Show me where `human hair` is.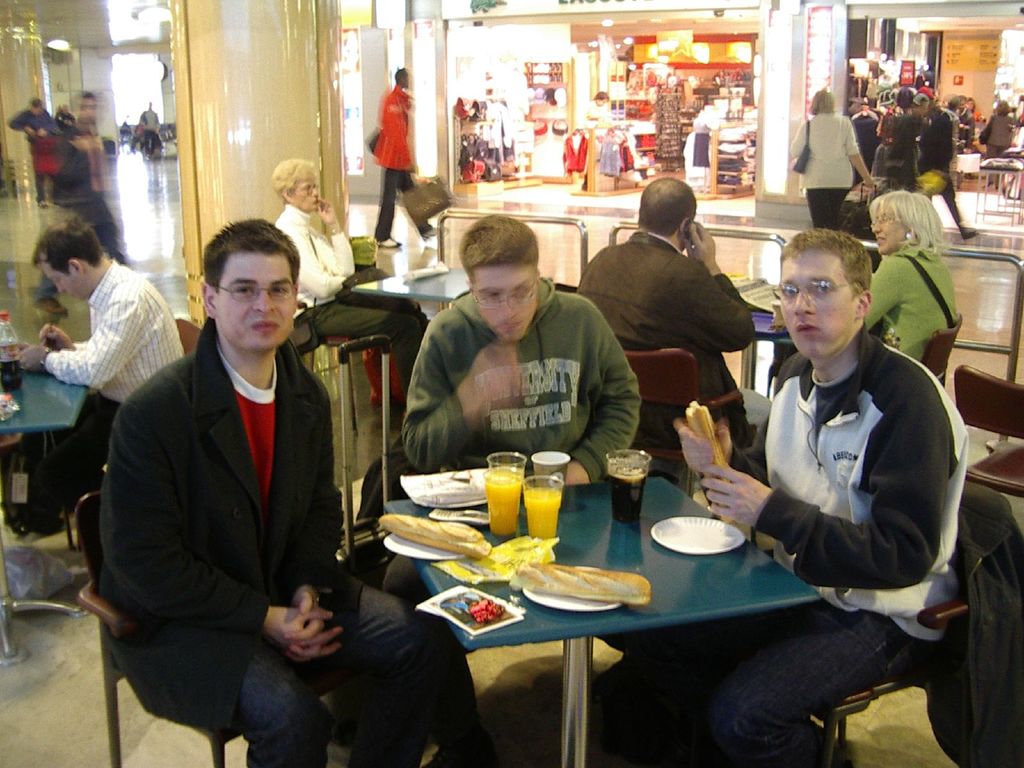
`human hair` is at {"left": 809, "top": 87, "right": 837, "bottom": 114}.
